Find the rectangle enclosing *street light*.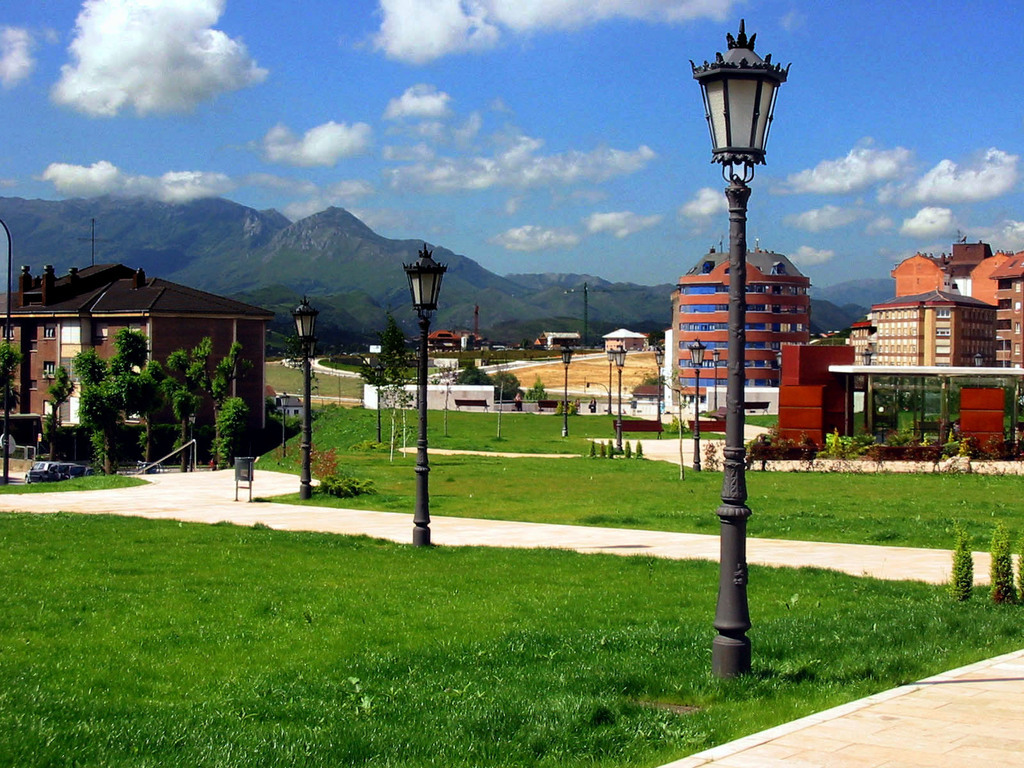
detection(613, 344, 629, 444).
